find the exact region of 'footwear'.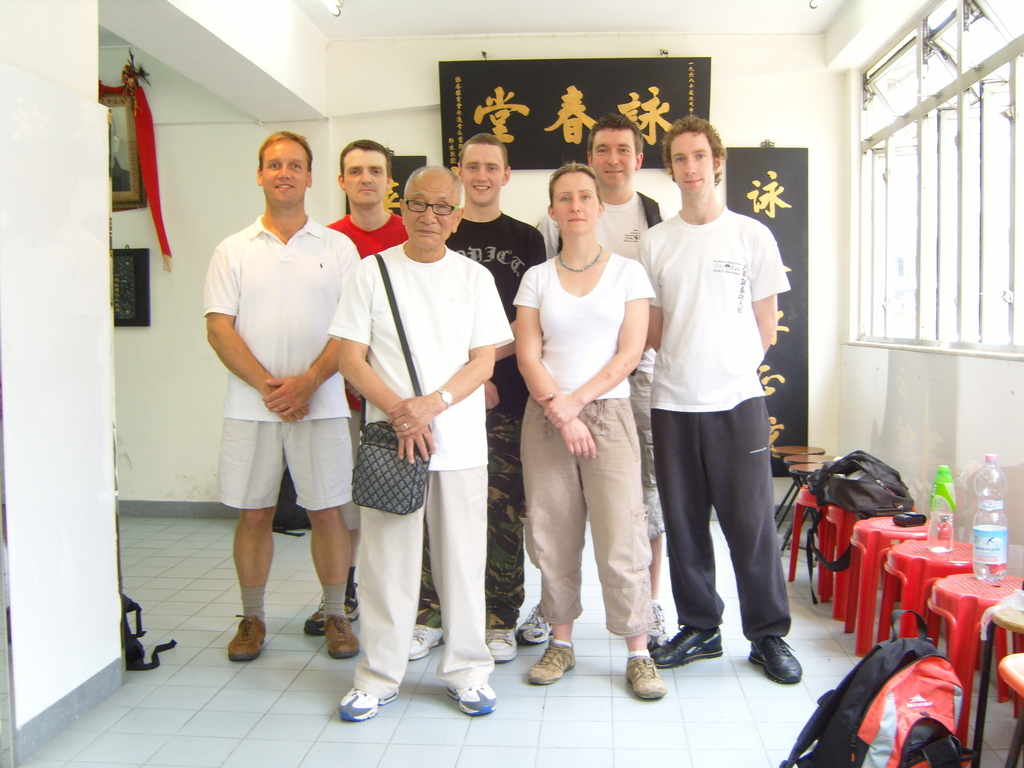
Exact region: box=[480, 621, 515, 668].
